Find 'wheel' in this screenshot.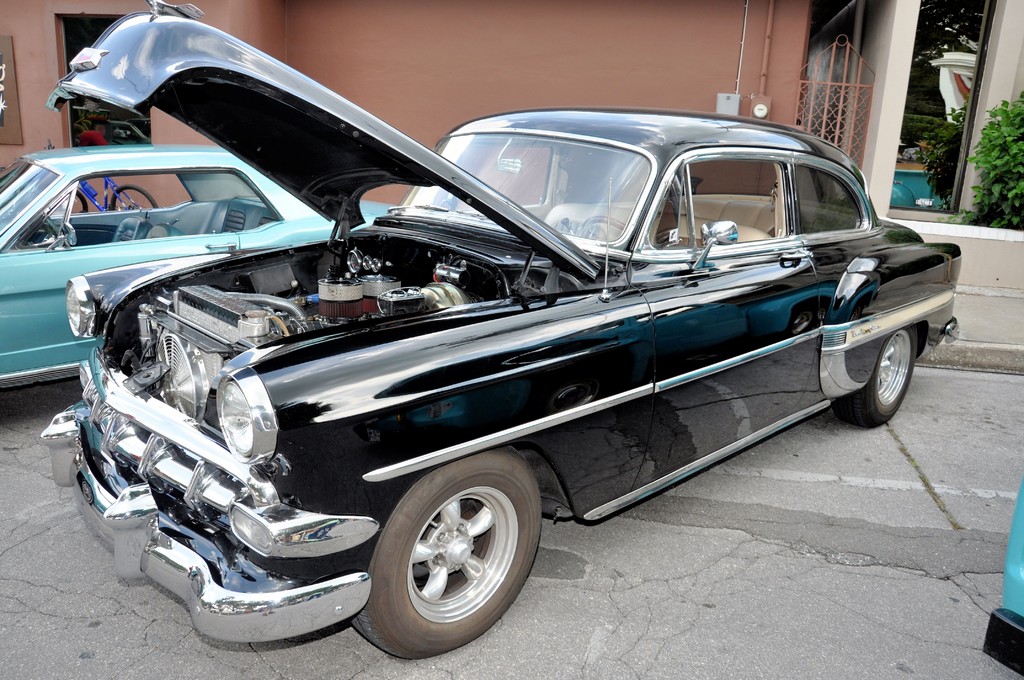
The bounding box for 'wheel' is <region>579, 214, 627, 238</region>.
